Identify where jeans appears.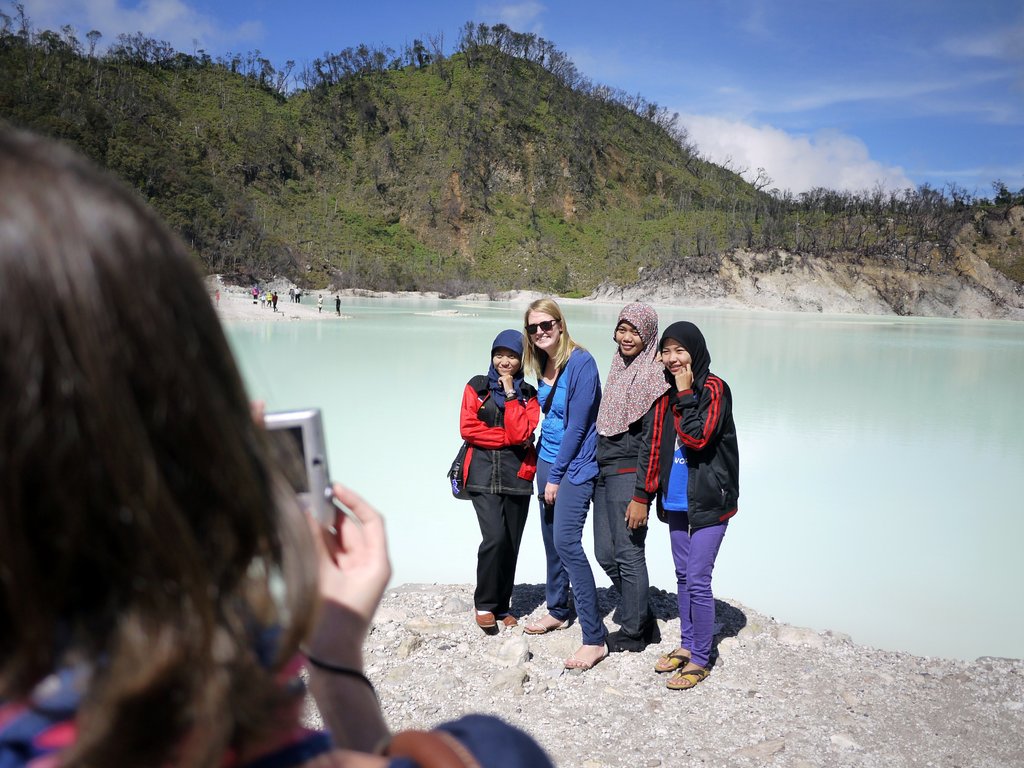
Appears at region(593, 499, 660, 639).
